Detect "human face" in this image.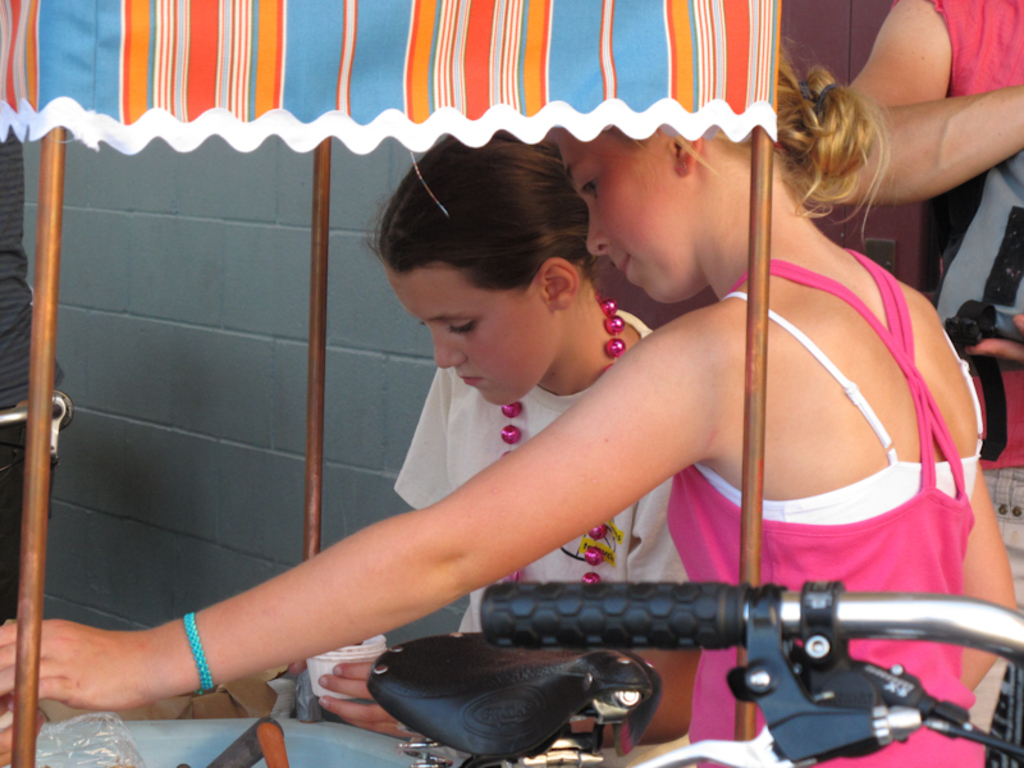
Detection: bbox(554, 110, 684, 302).
